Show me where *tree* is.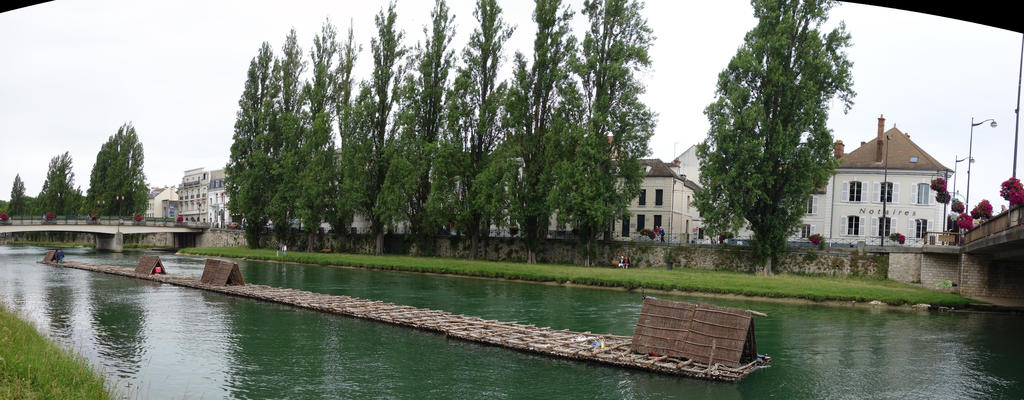
*tree* is at BBox(277, 21, 328, 255).
